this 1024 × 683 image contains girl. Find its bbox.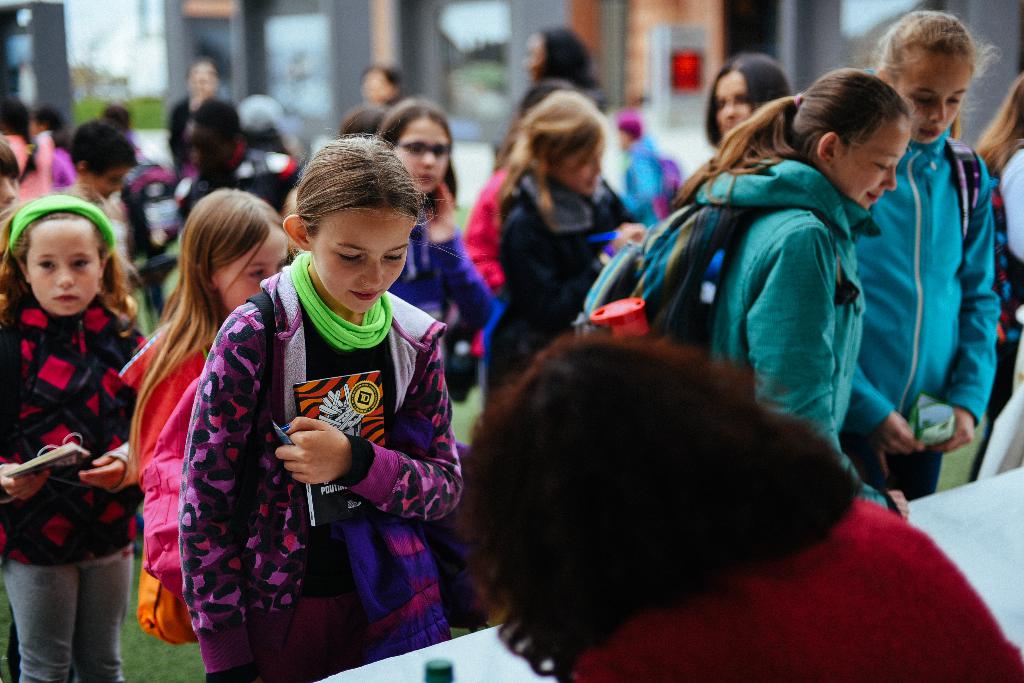
locate(973, 74, 1023, 476).
